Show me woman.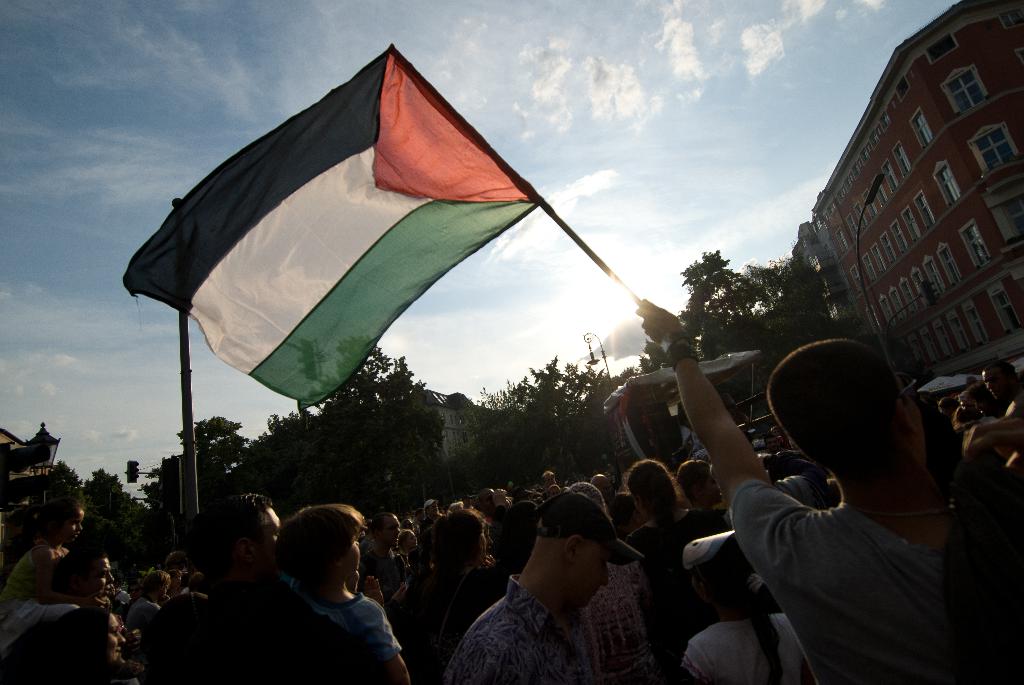
woman is here: bbox(391, 502, 495, 671).
